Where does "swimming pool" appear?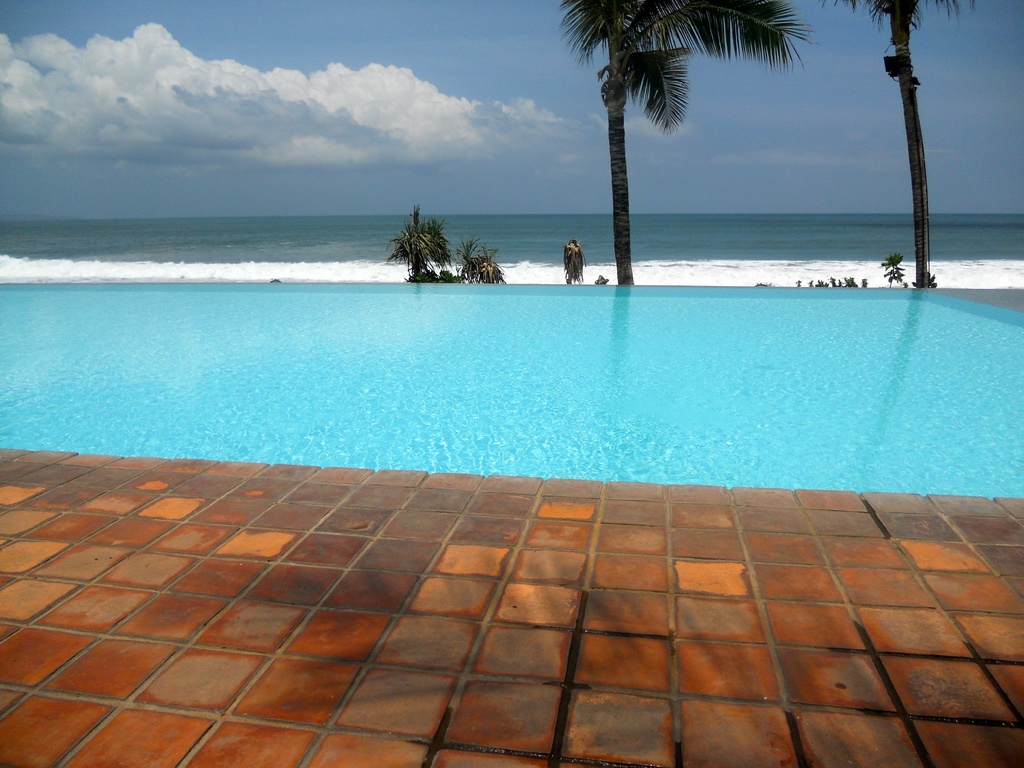
Appears at pyautogui.locateOnScreen(56, 200, 1023, 692).
